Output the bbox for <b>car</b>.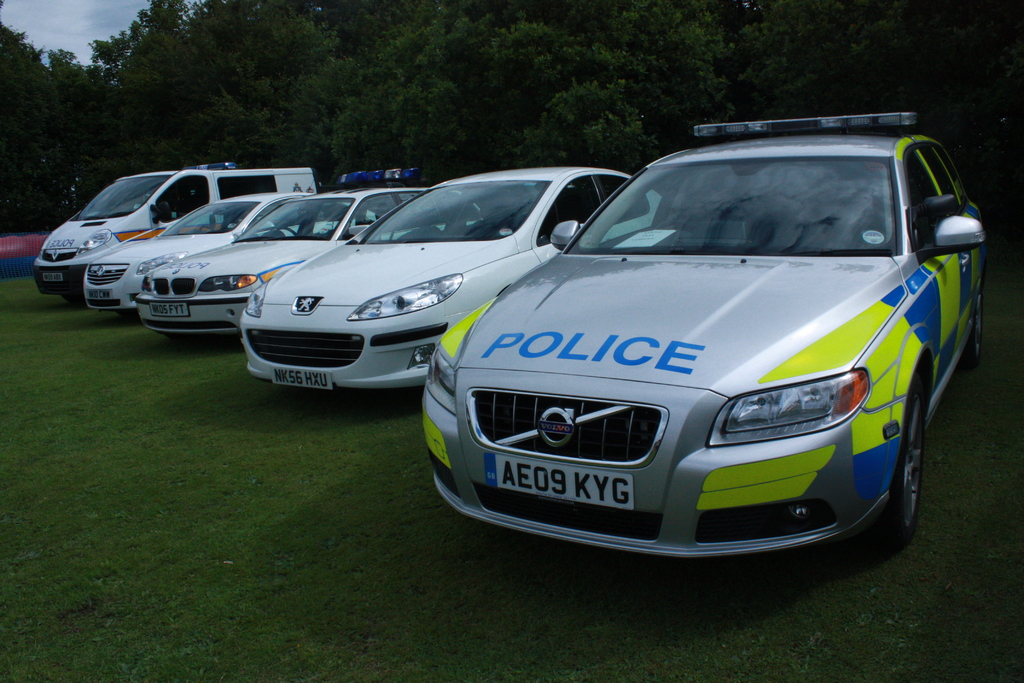
box(137, 163, 428, 336).
